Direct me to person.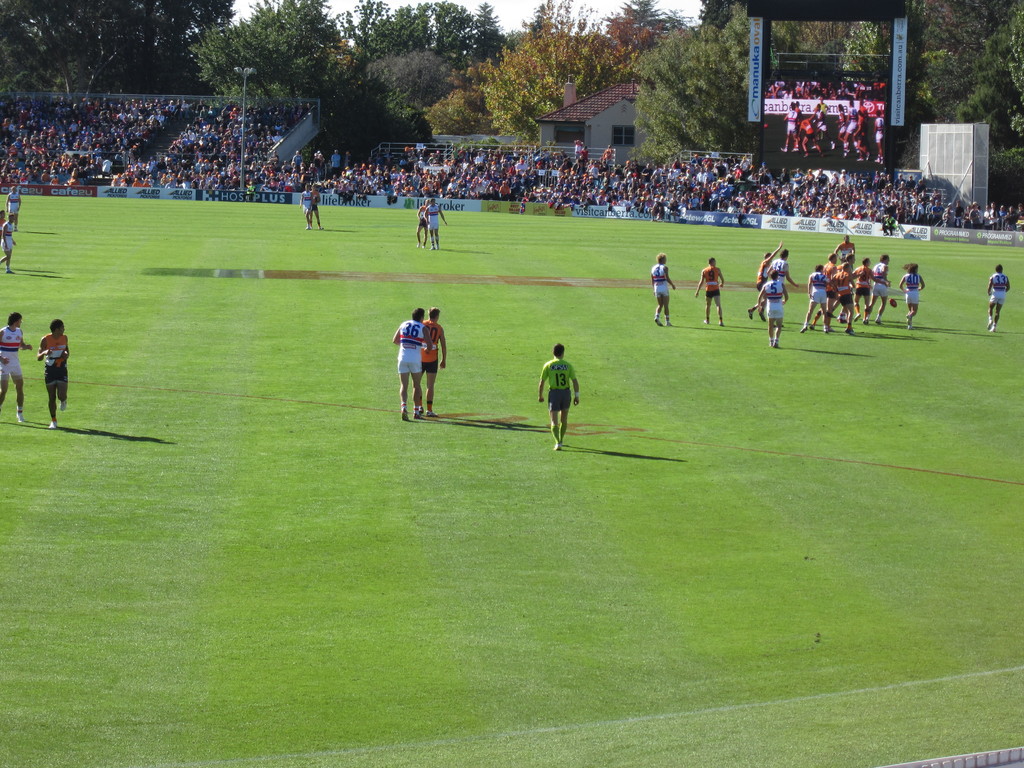
Direction: region(2, 213, 17, 273).
